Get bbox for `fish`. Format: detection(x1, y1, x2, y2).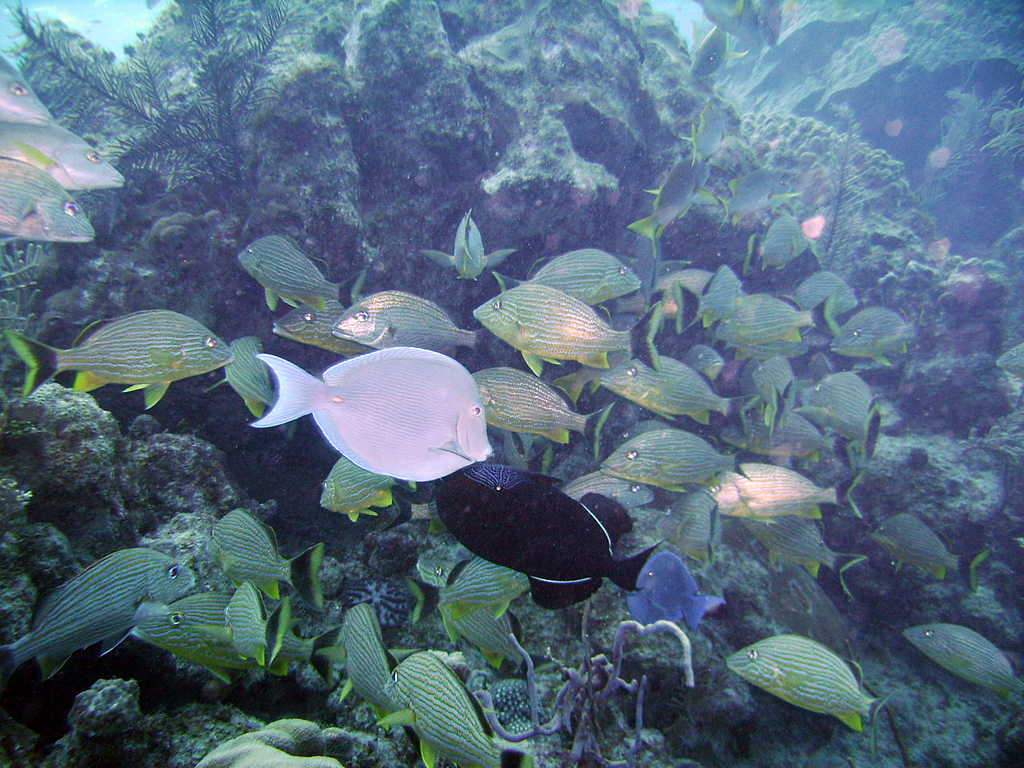
detection(283, 298, 371, 356).
